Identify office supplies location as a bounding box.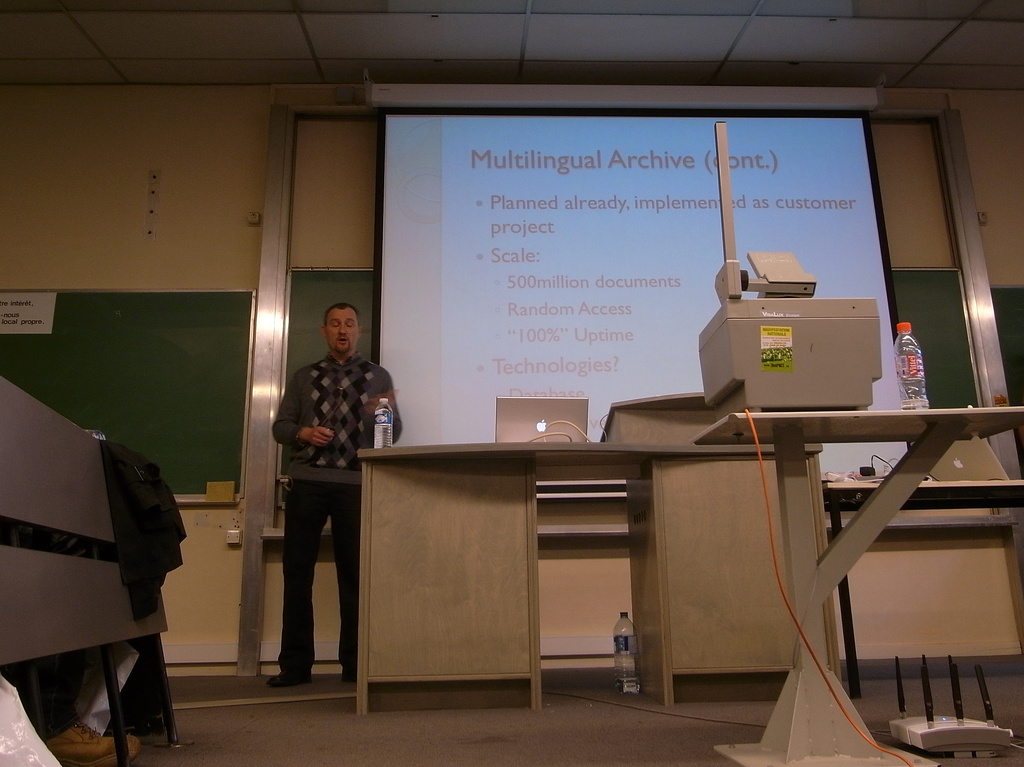
{"x1": 890, "y1": 319, "x2": 925, "y2": 406}.
